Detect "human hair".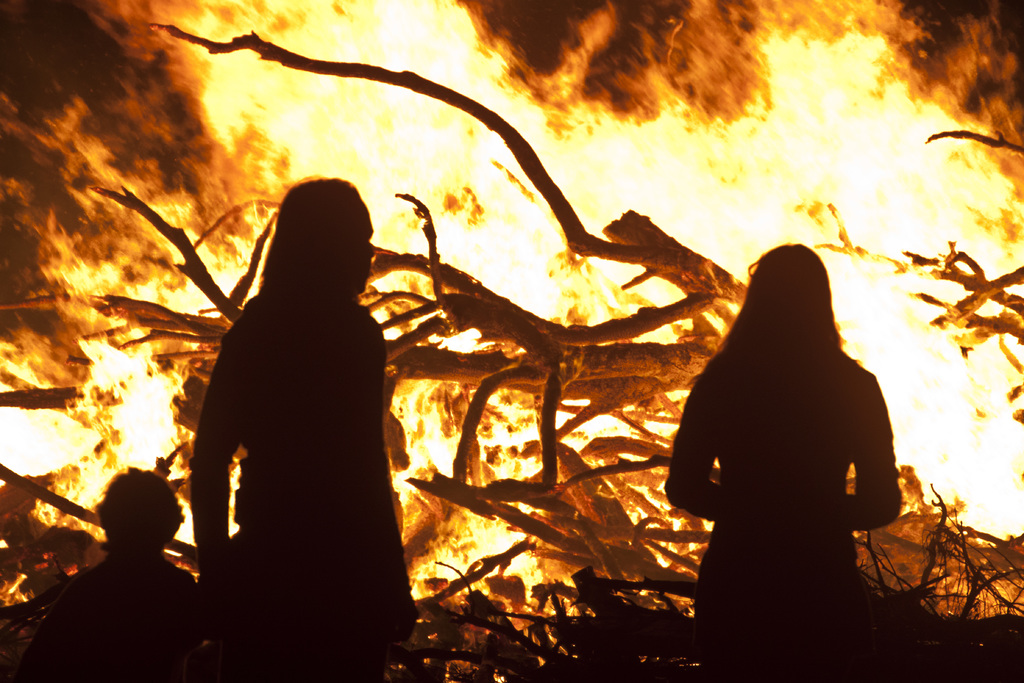
Detected at crop(252, 177, 354, 302).
